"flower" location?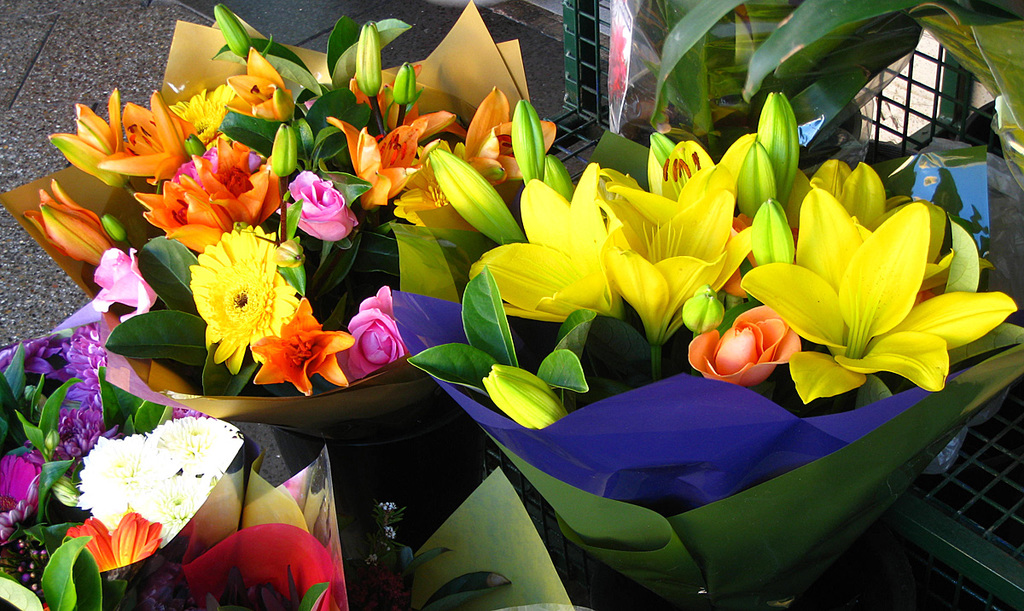
box(180, 224, 287, 353)
